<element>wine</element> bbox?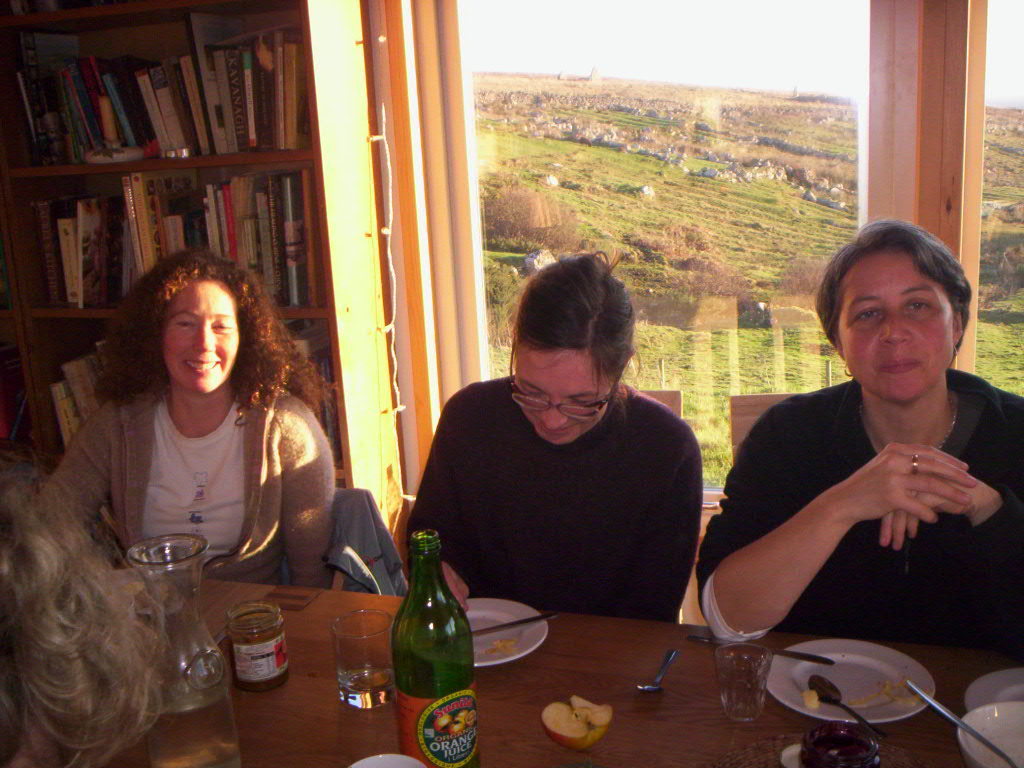
[802,737,877,767]
